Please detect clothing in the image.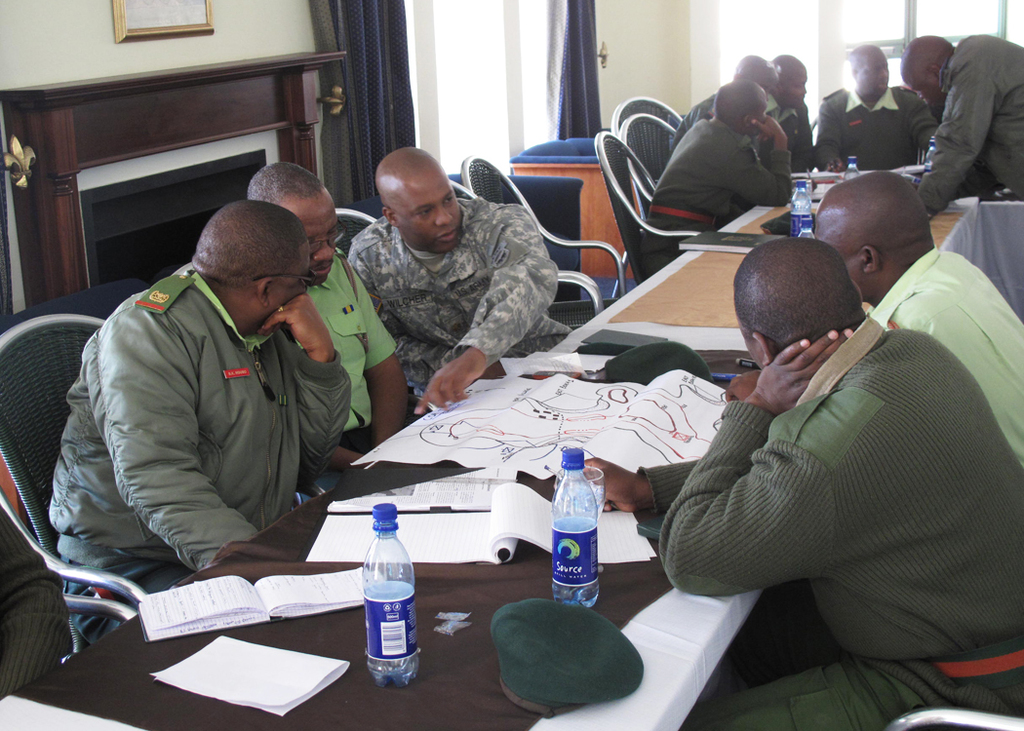
region(863, 231, 1023, 469).
